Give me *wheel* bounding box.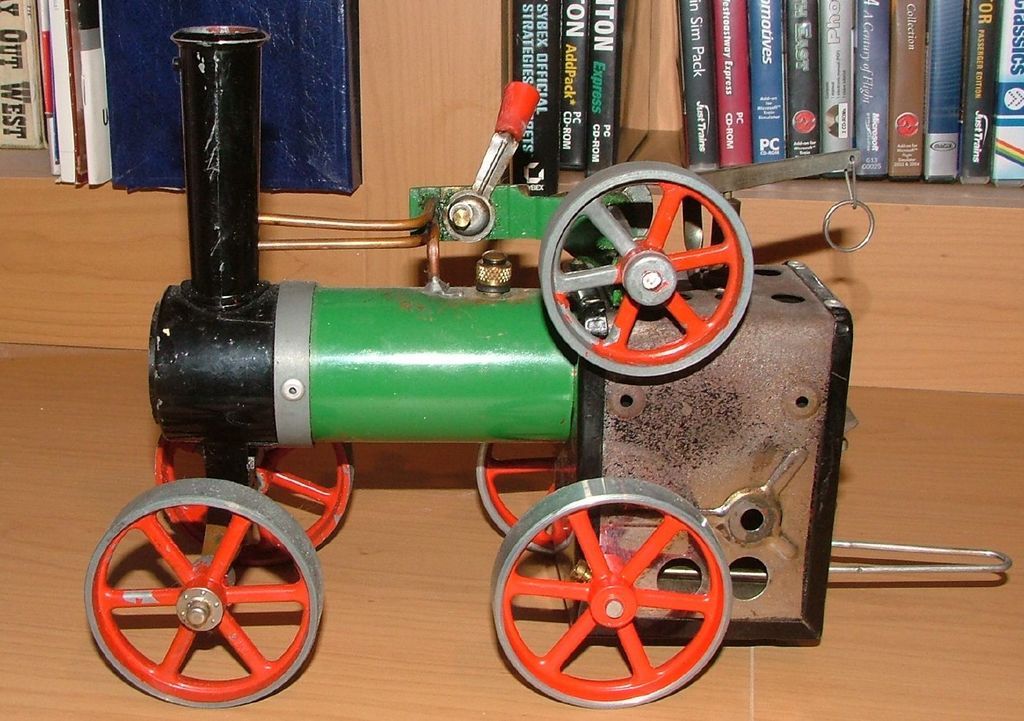
[475,444,572,555].
